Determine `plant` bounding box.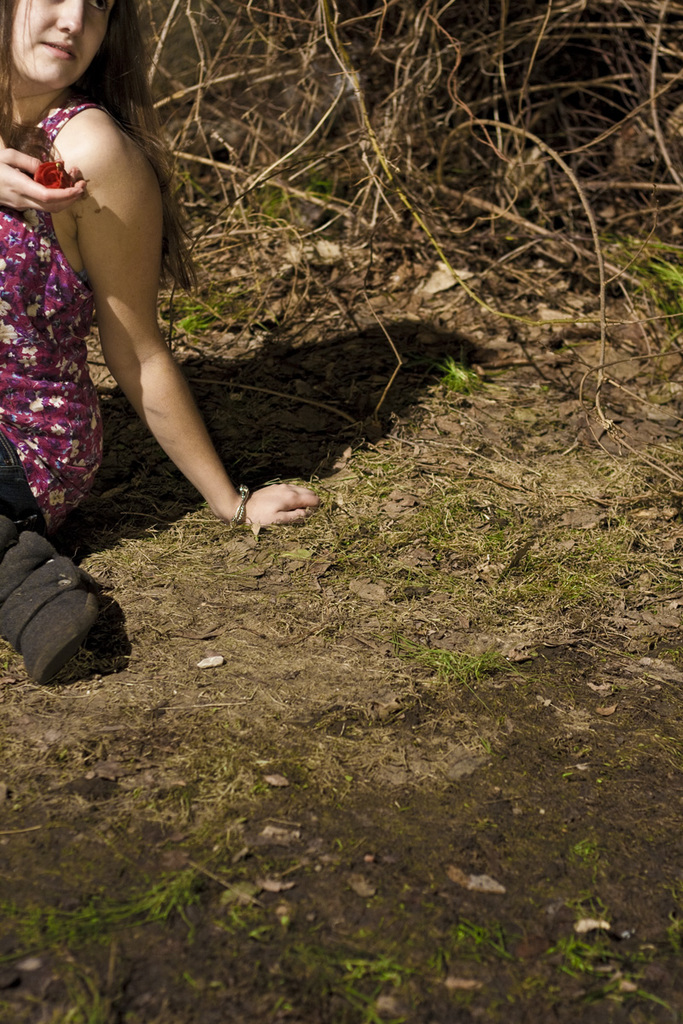
Determined: bbox=(301, 161, 332, 205).
